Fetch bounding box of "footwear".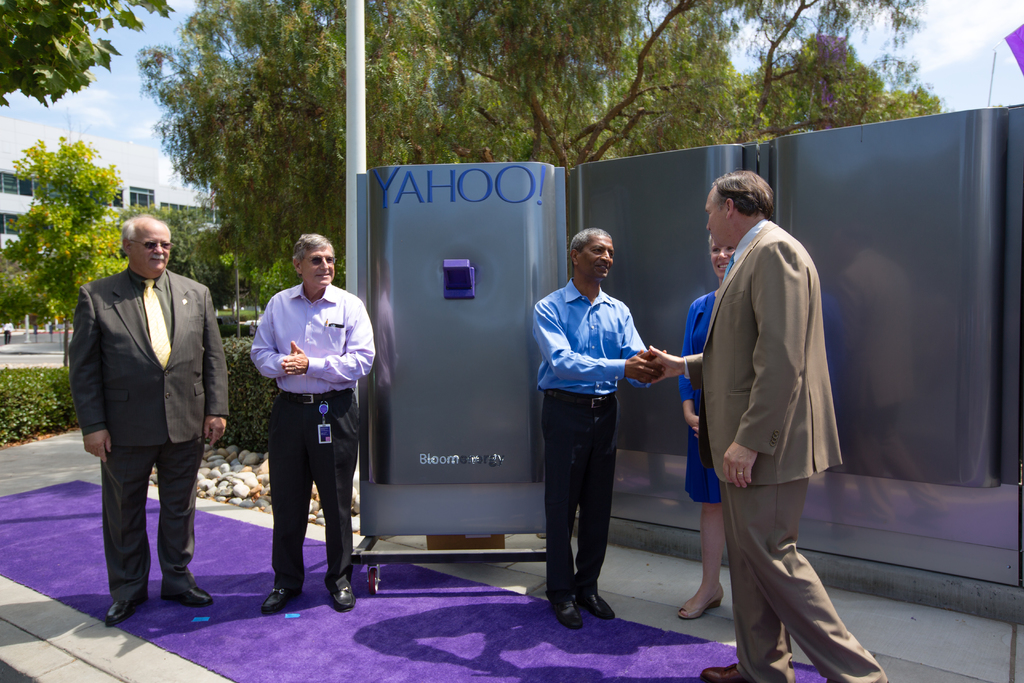
Bbox: (701,661,747,682).
